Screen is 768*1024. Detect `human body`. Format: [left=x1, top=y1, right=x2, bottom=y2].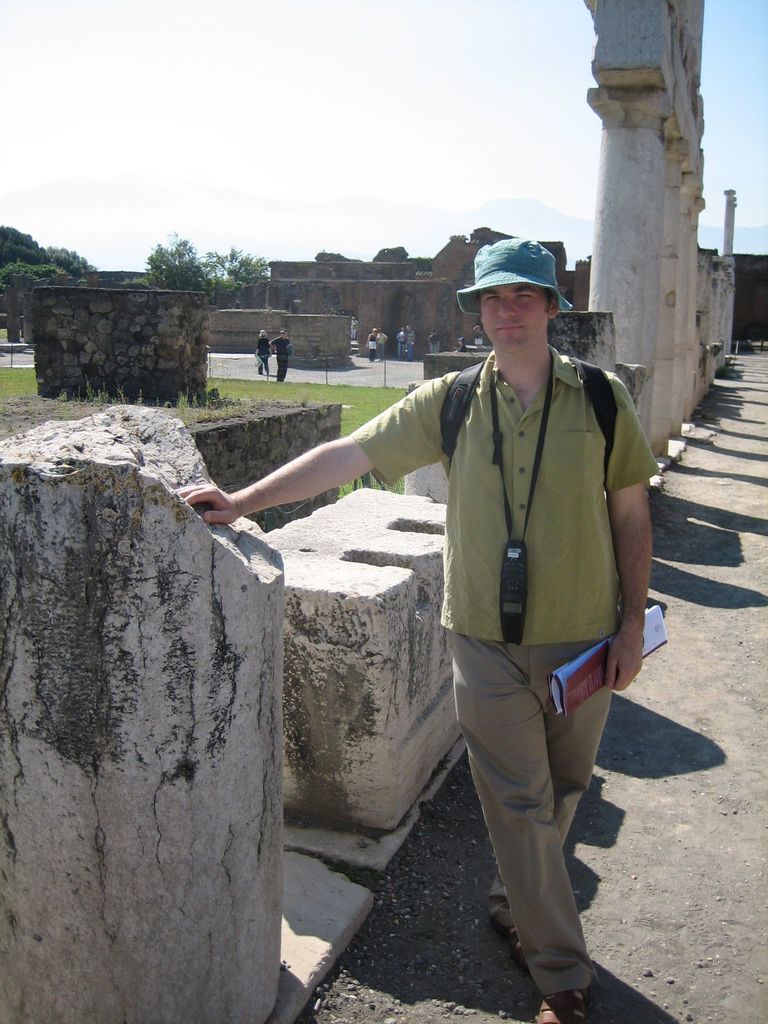
[left=176, top=234, right=667, bottom=982].
